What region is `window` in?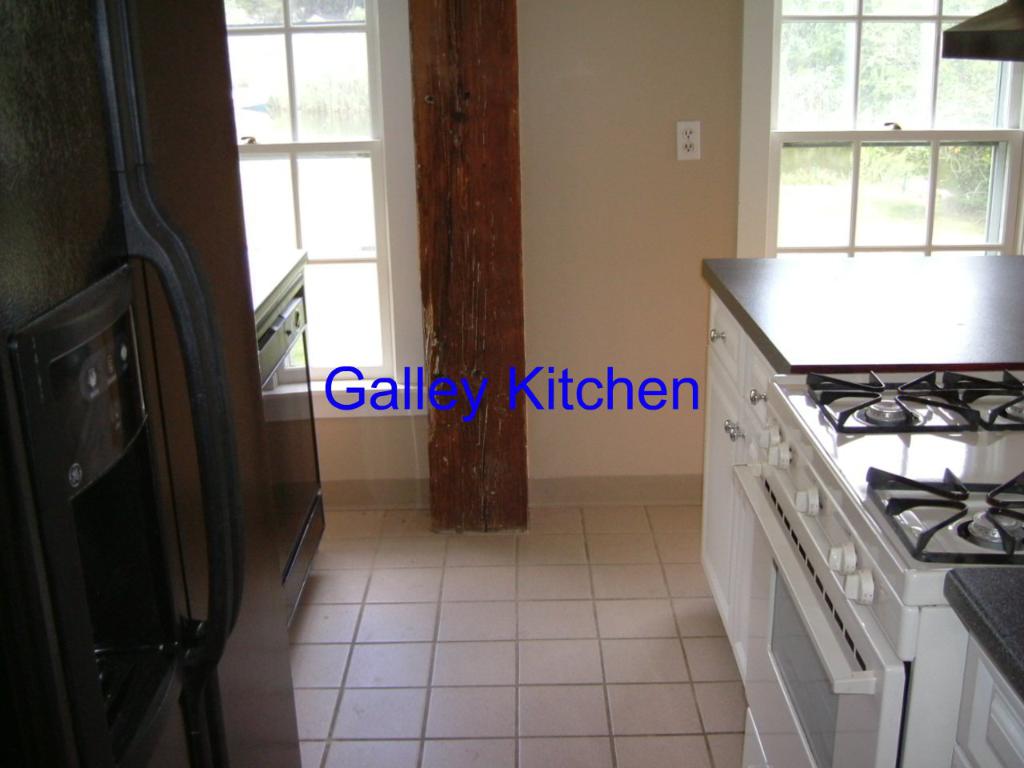
(196, 0, 425, 352).
